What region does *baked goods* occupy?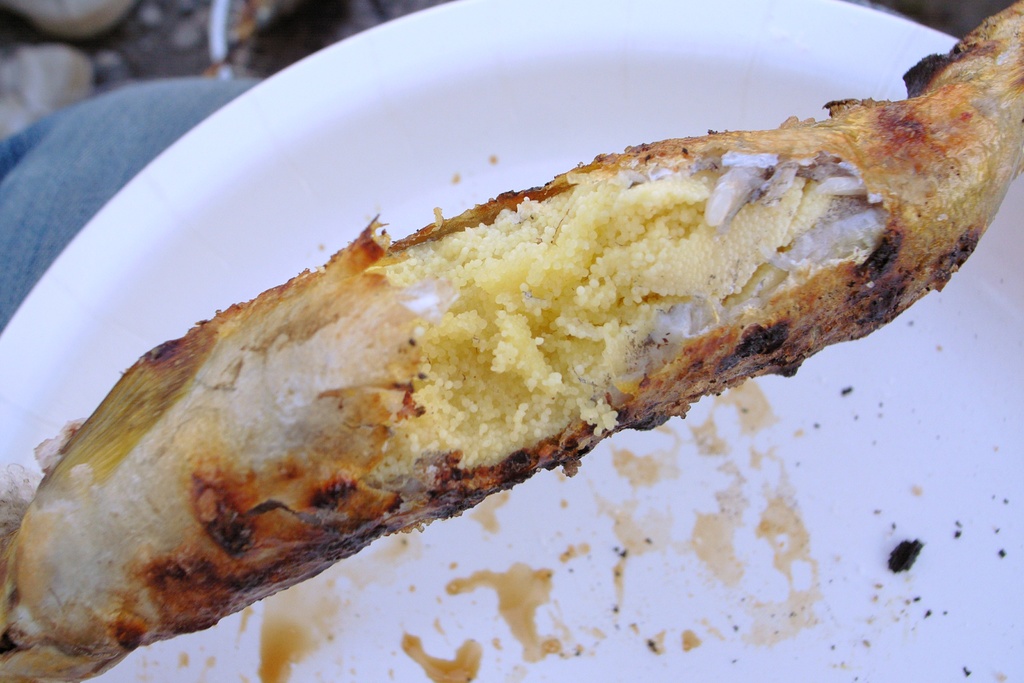
<bbox>72, 41, 928, 682</bbox>.
